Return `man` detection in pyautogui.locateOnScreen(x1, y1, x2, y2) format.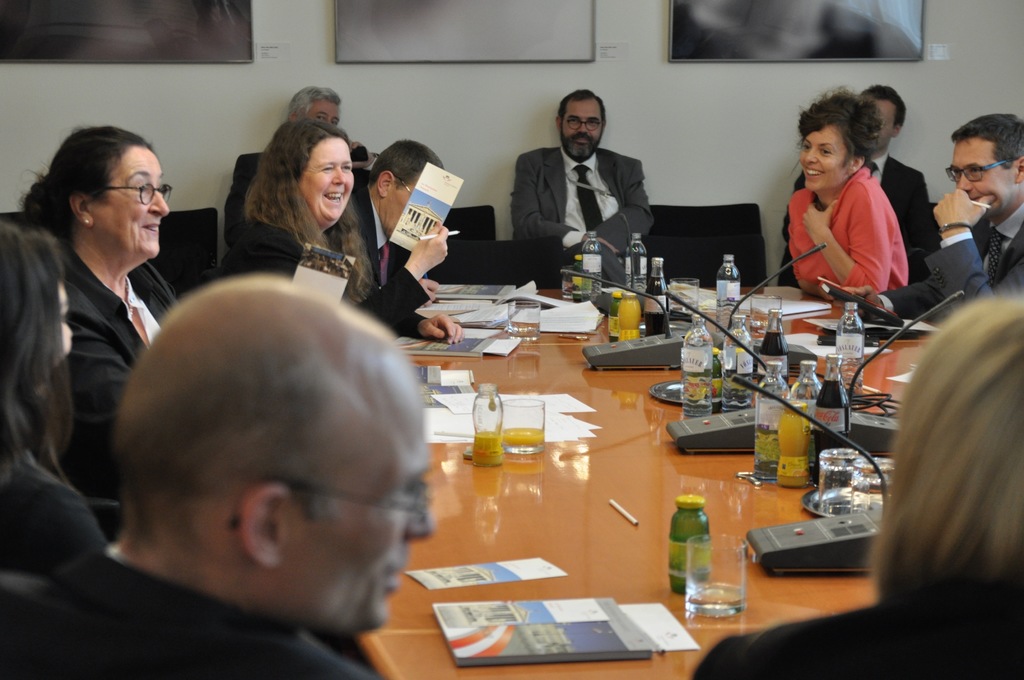
pyautogui.locateOnScreen(847, 111, 1023, 329).
